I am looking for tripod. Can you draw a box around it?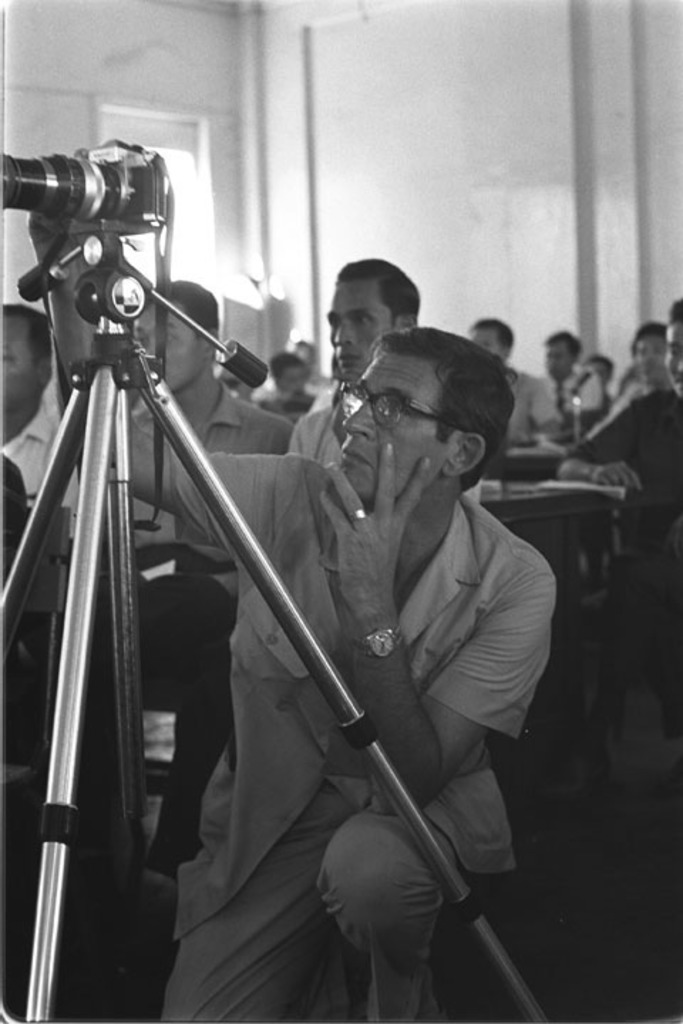
Sure, the bounding box is [0, 223, 548, 1023].
